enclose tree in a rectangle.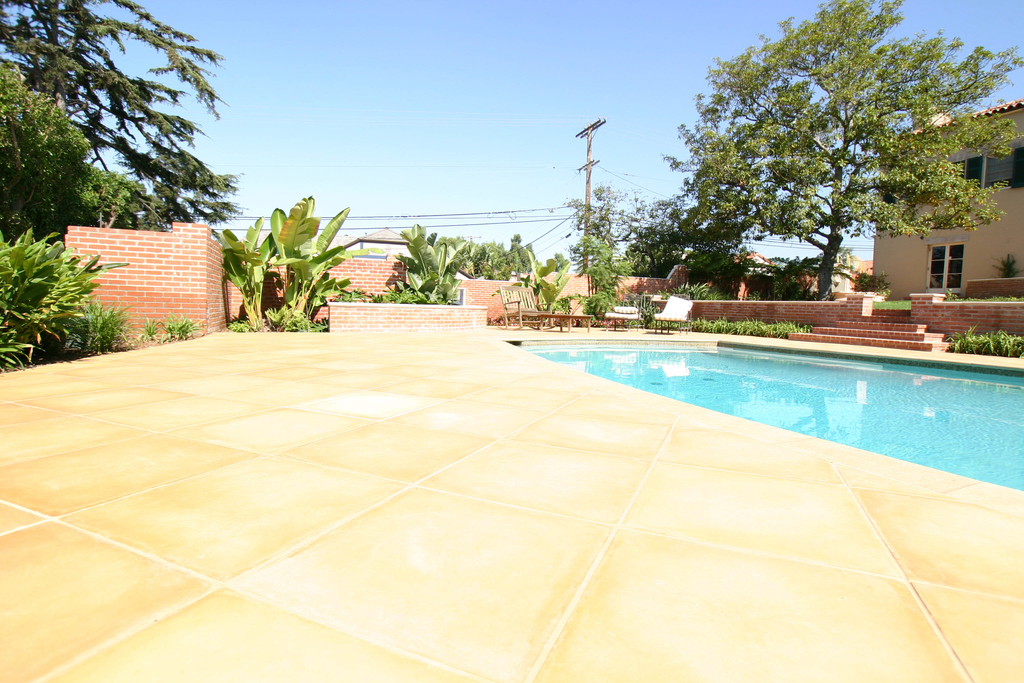
Rect(387, 227, 458, 311).
